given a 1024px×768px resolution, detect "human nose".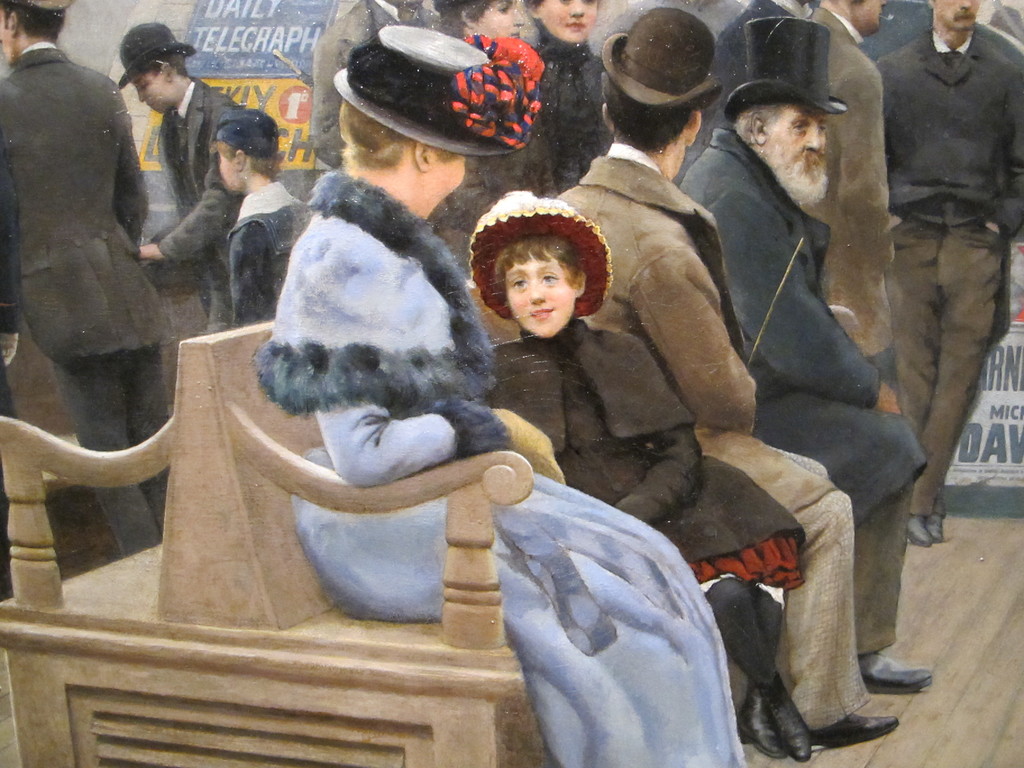
509 6 527 25.
